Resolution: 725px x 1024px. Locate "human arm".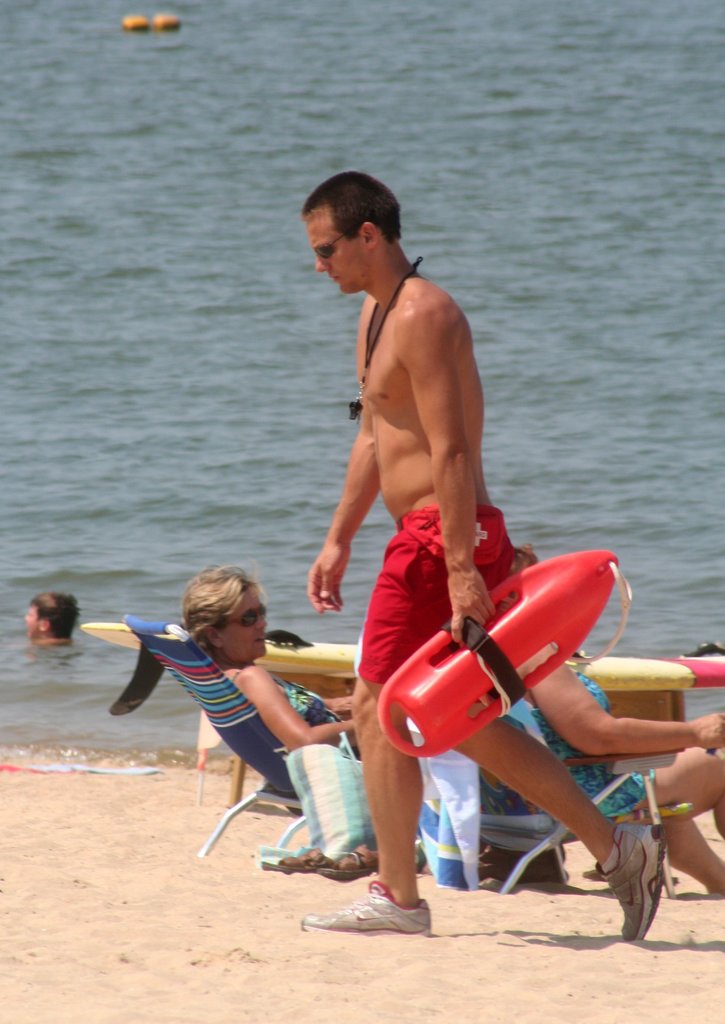
[237,659,354,748].
